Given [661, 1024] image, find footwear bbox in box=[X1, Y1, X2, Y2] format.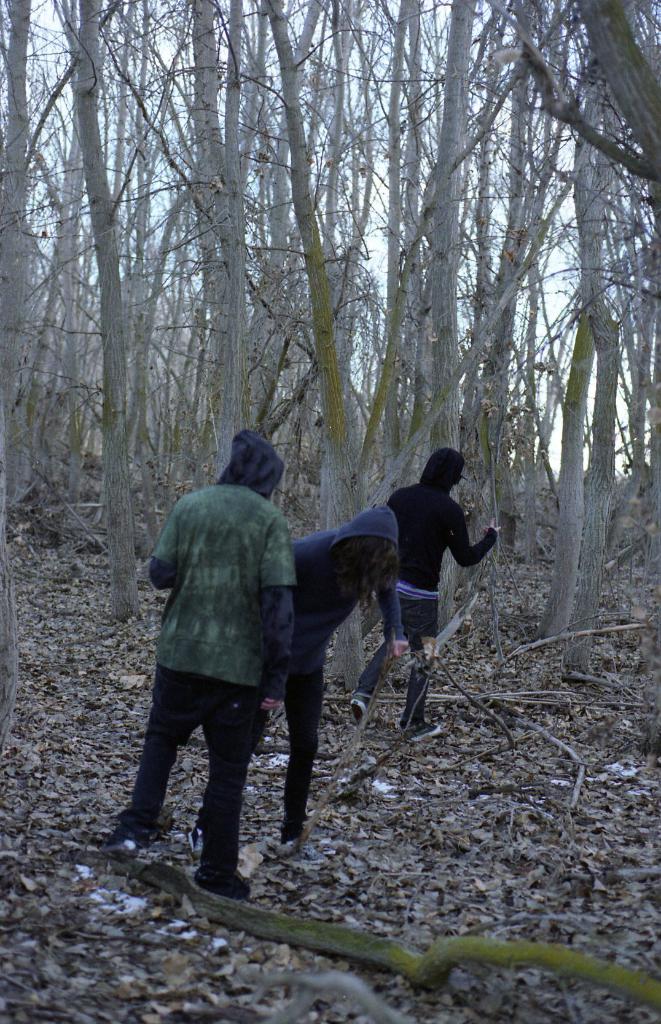
box=[350, 694, 377, 732].
